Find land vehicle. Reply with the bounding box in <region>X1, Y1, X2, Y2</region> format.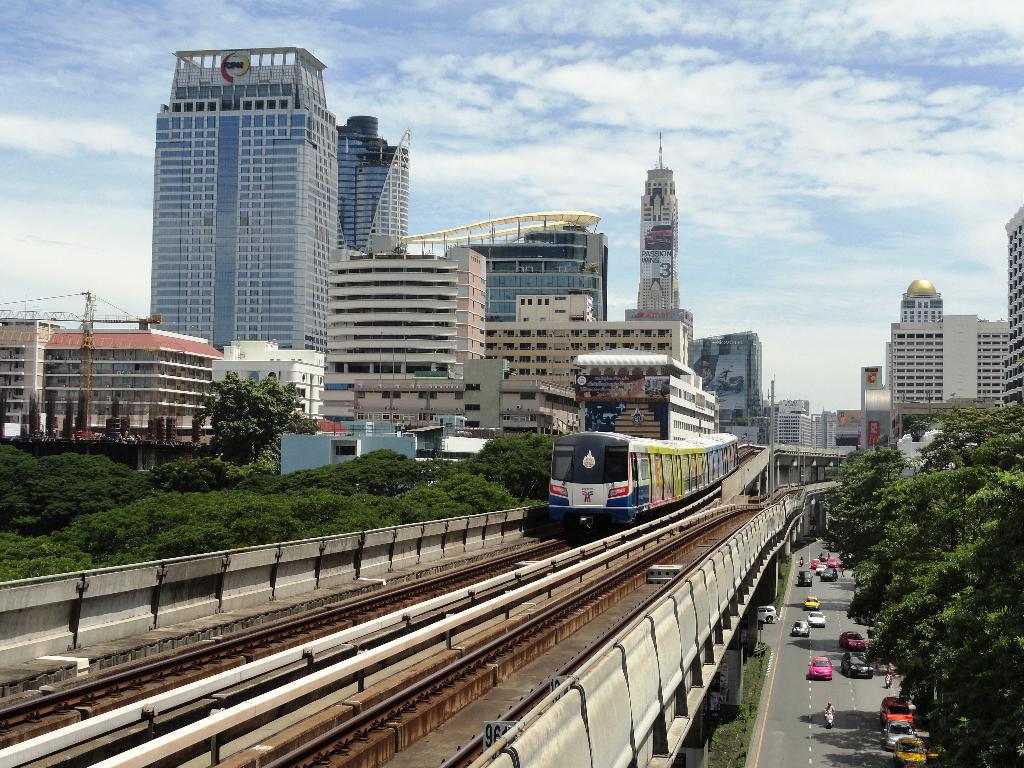
<region>878, 694, 915, 728</region>.
